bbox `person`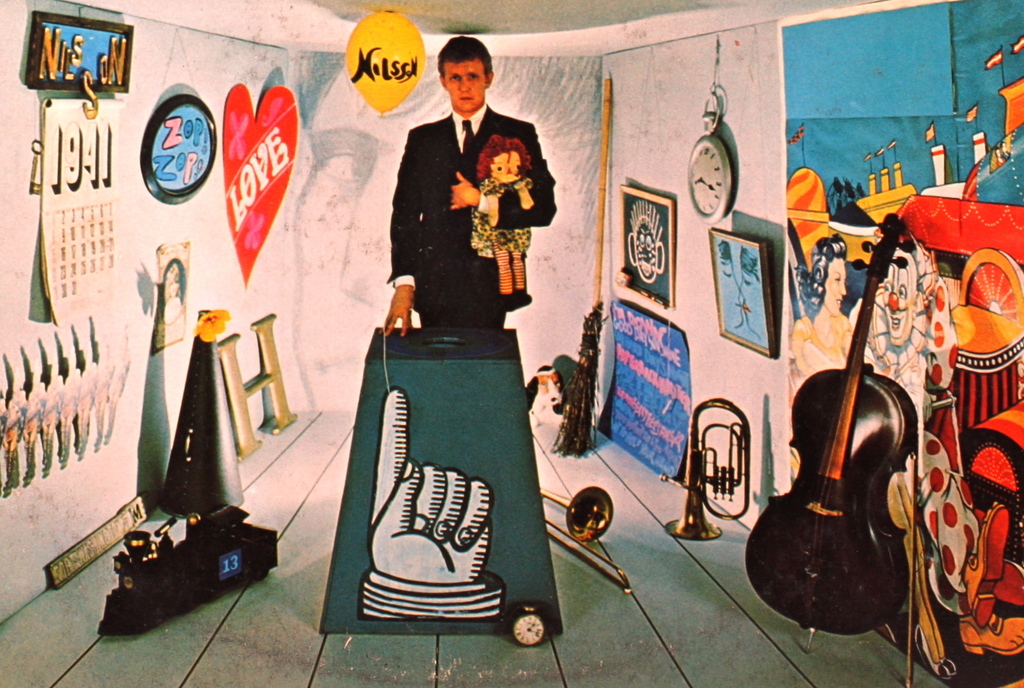
locate(362, 383, 505, 625)
